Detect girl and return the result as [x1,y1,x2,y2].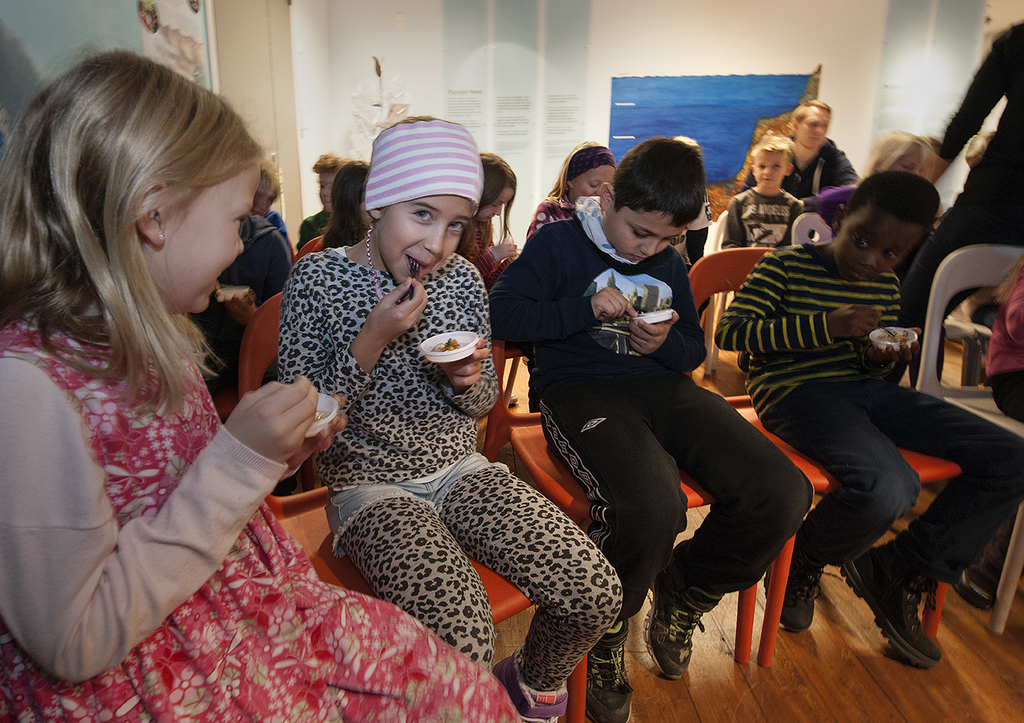
[277,111,626,722].
